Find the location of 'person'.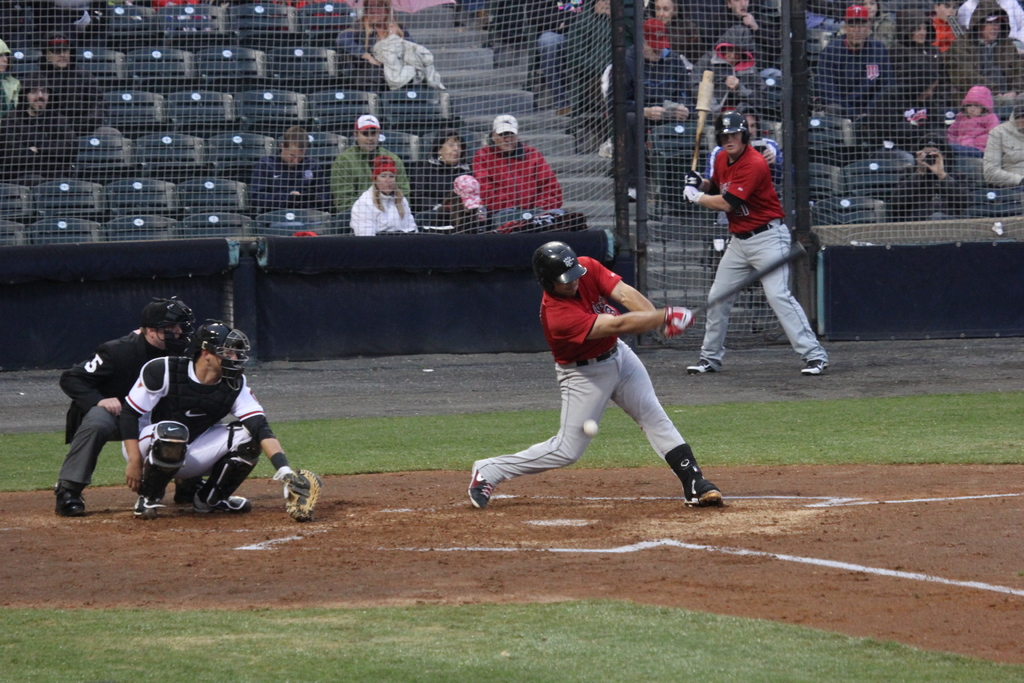
Location: (x1=0, y1=76, x2=71, y2=183).
